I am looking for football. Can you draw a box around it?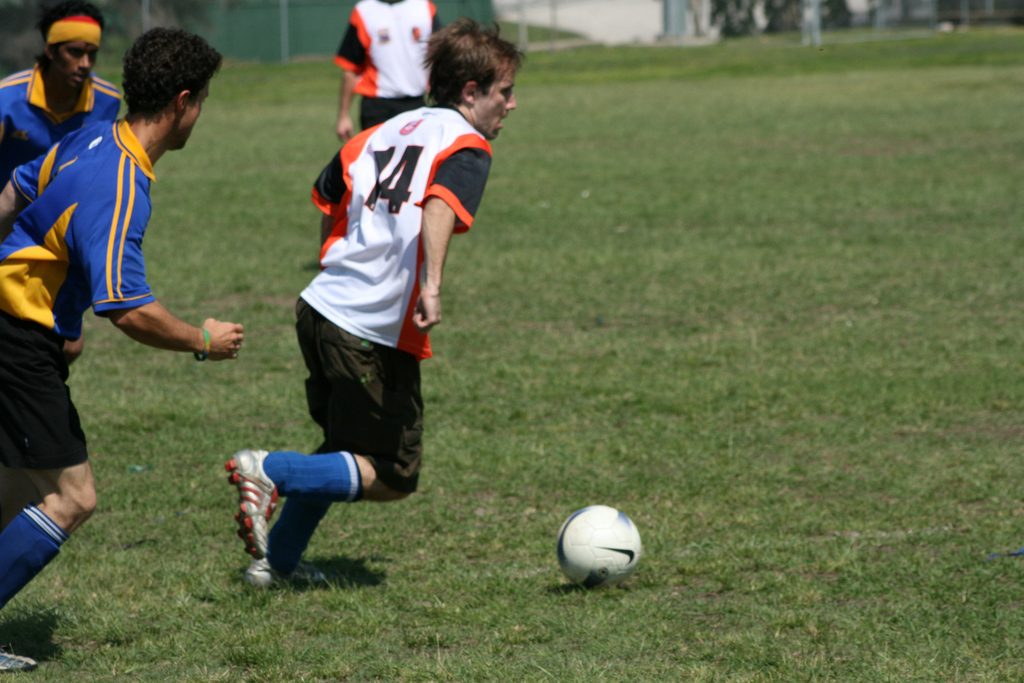
Sure, the bounding box is (556, 503, 641, 589).
